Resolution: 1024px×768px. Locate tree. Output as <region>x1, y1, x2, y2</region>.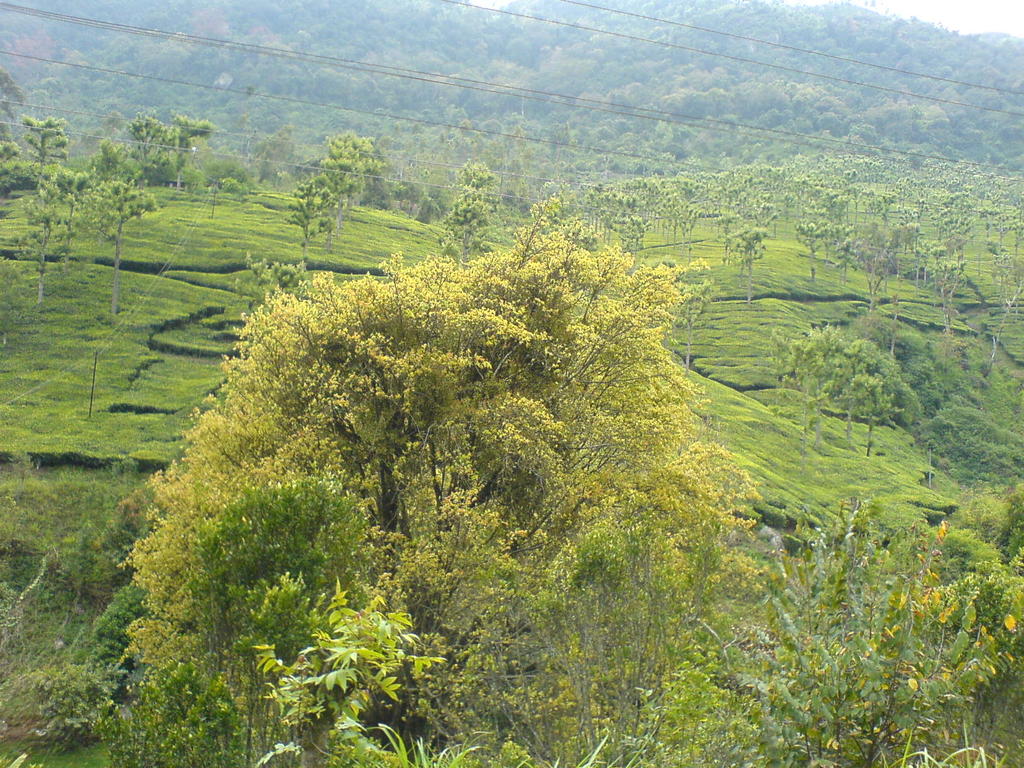
<region>20, 112, 74, 302</region>.
